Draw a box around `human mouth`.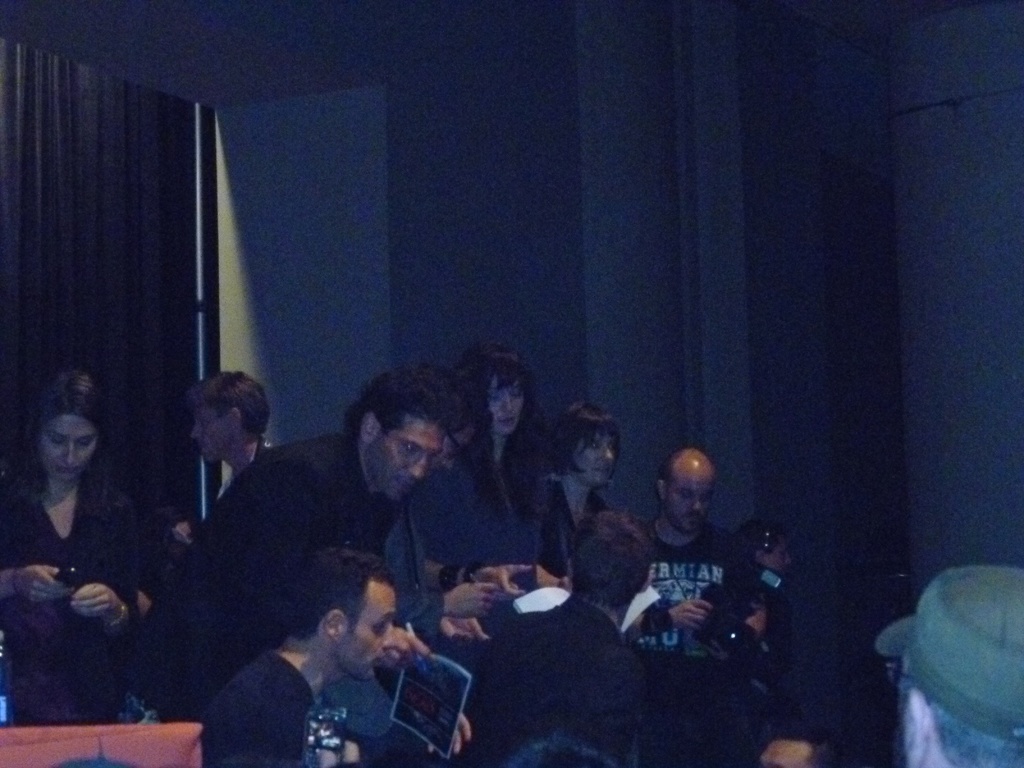
crop(371, 653, 382, 664).
